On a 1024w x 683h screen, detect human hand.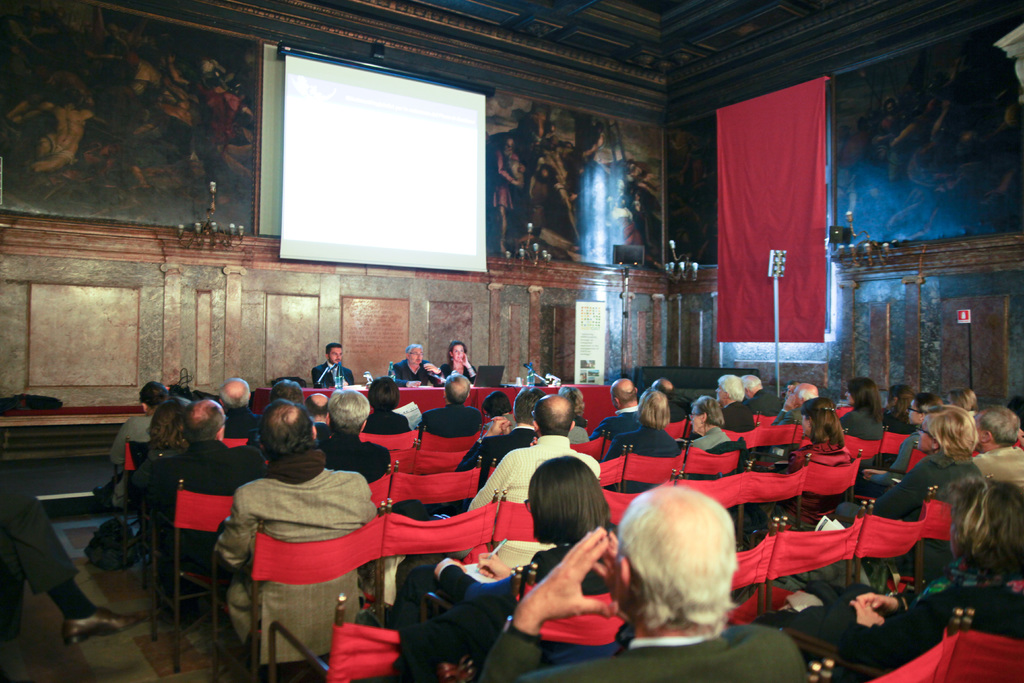
<bbox>846, 597, 885, 629</bbox>.
